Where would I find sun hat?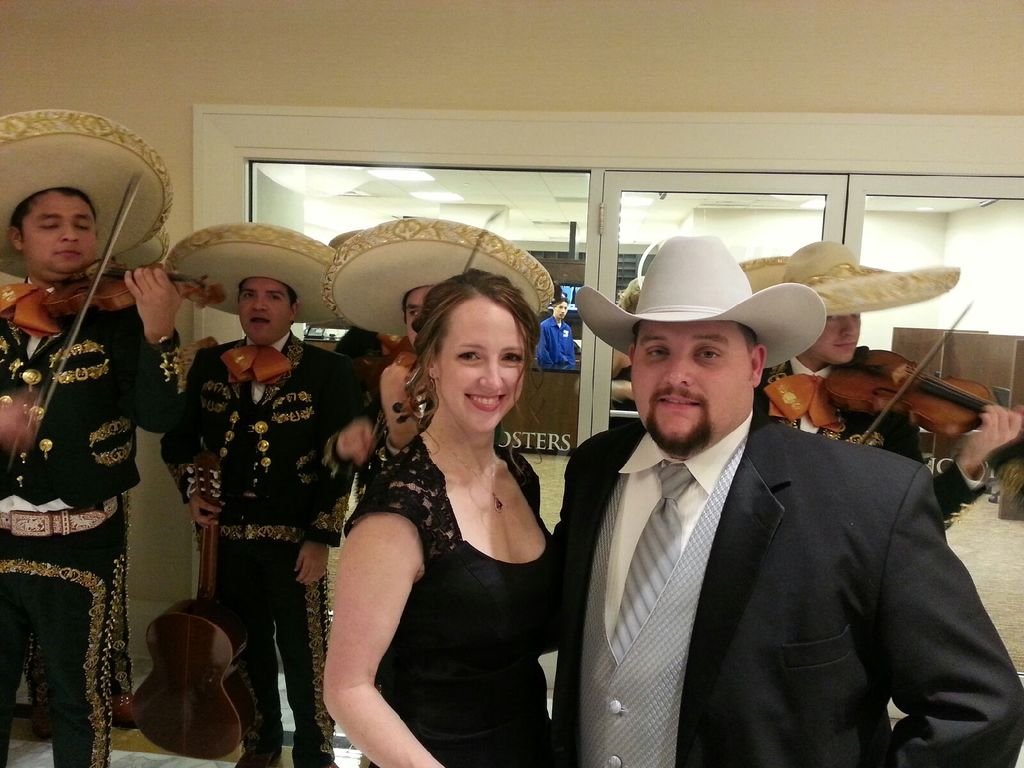
At l=320, t=206, r=555, b=336.
